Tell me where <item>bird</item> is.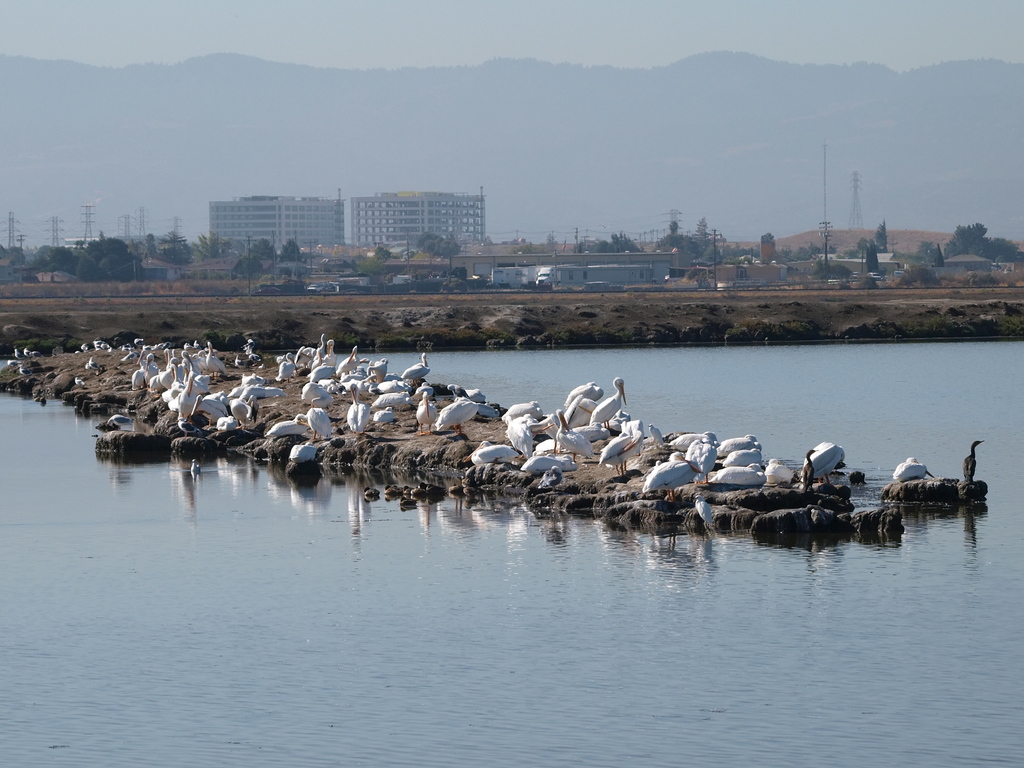
<item>bird</item> is at <box>563,393,600,425</box>.
